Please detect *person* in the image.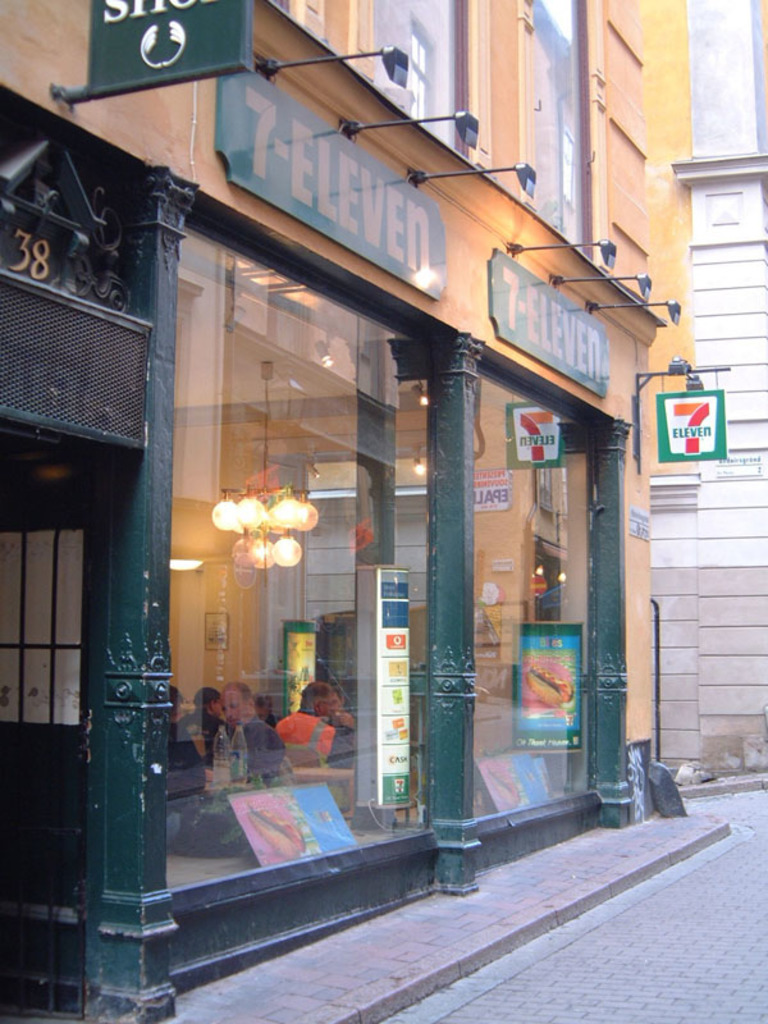
box(278, 677, 357, 772).
